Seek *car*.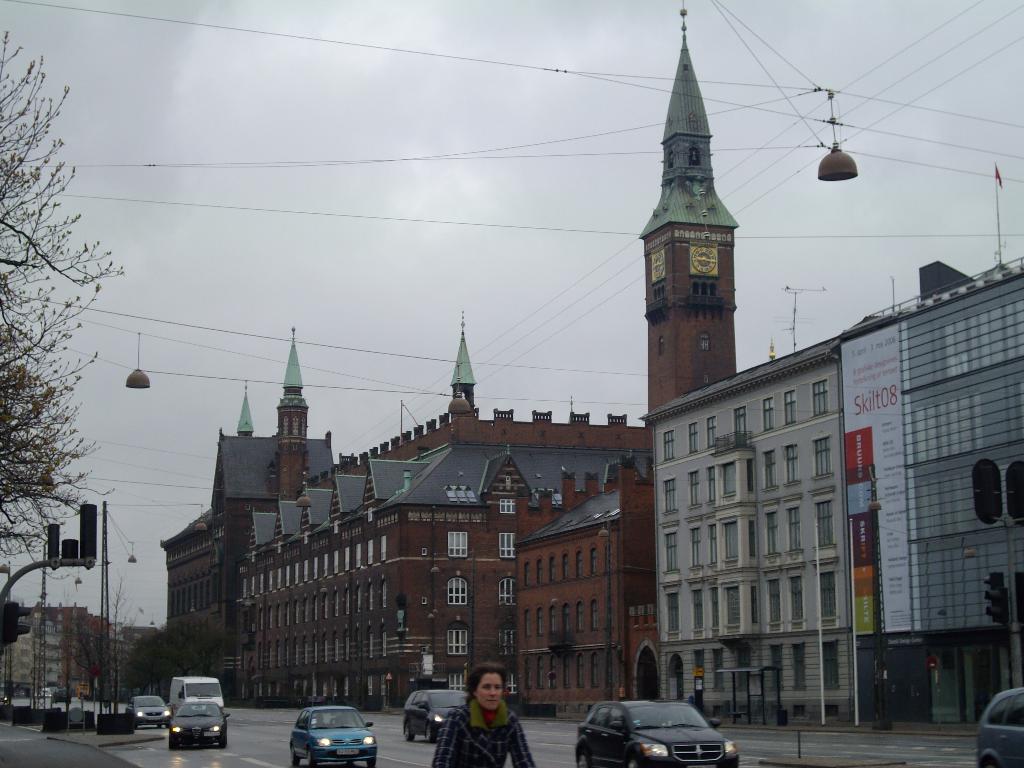
126:696:171:729.
